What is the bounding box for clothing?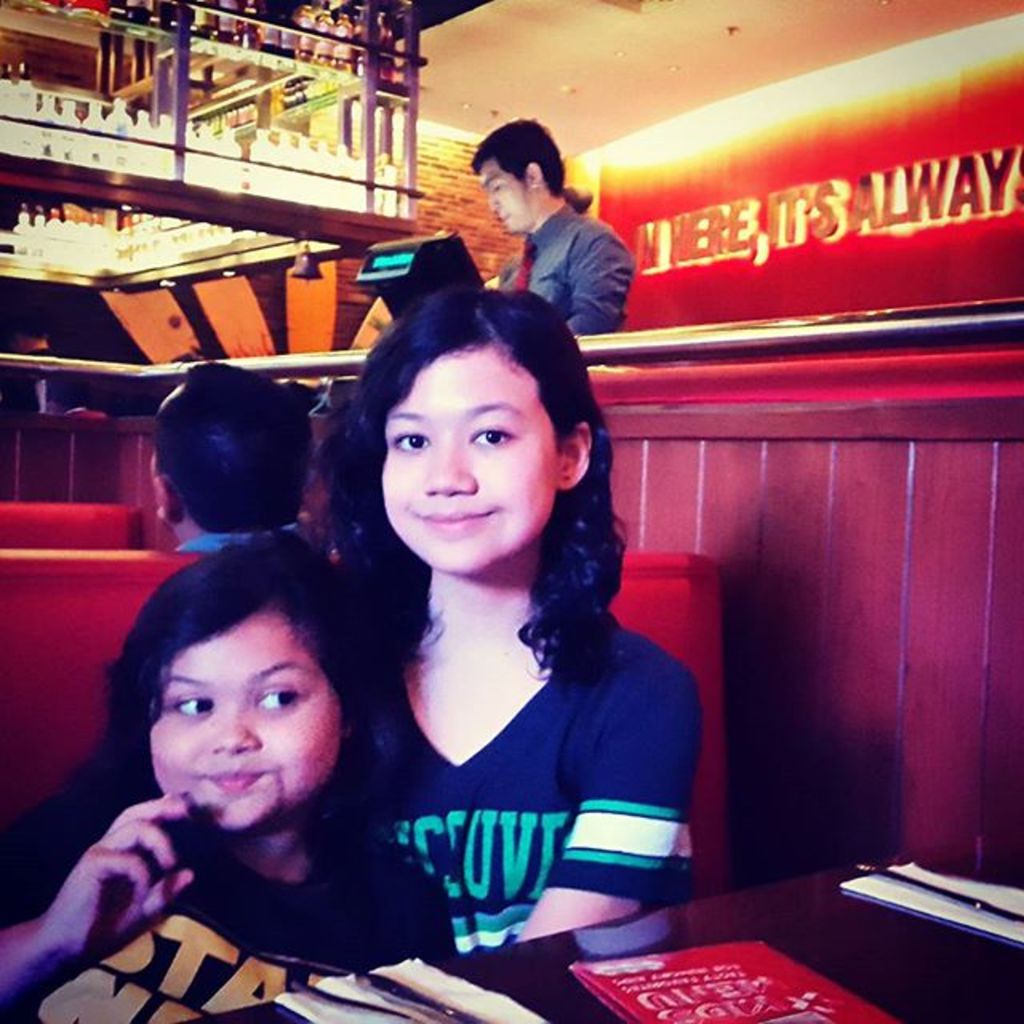
box(490, 194, 630, 331).
